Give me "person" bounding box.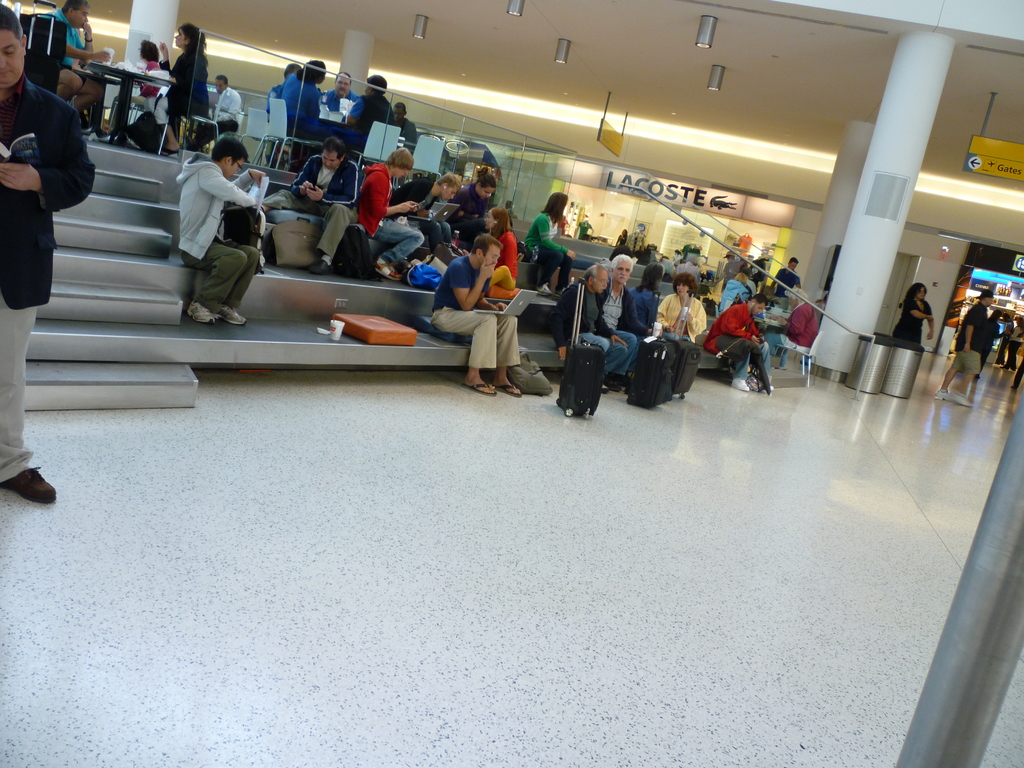
{"left": 179, "top": 127, "right": 259, "bottom": 323}.
